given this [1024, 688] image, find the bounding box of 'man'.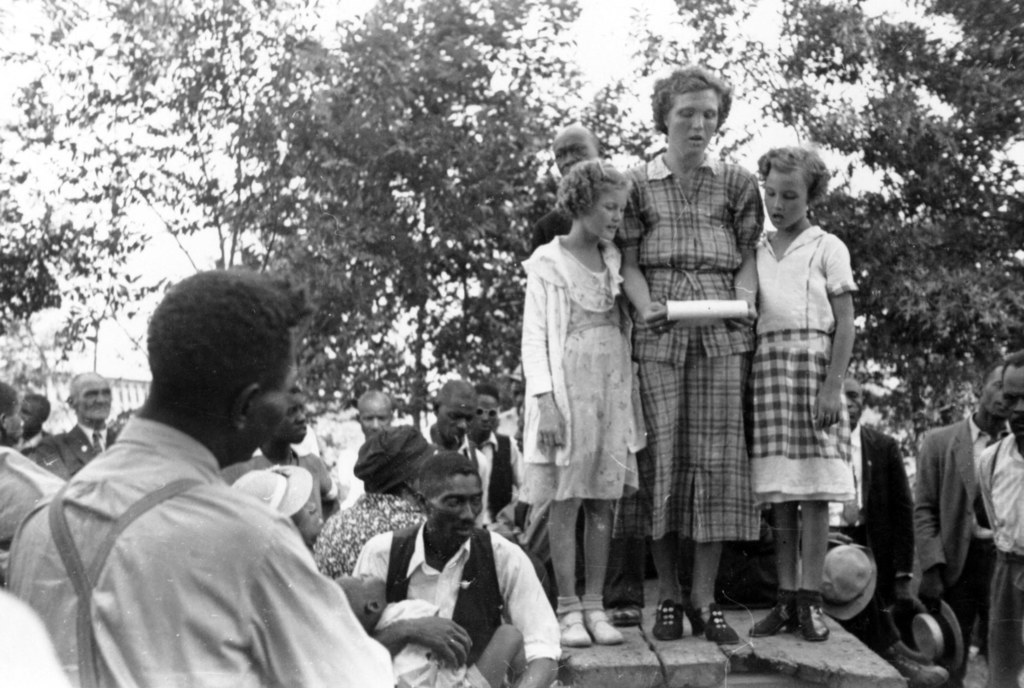
region(328, 388, 399, 504).
